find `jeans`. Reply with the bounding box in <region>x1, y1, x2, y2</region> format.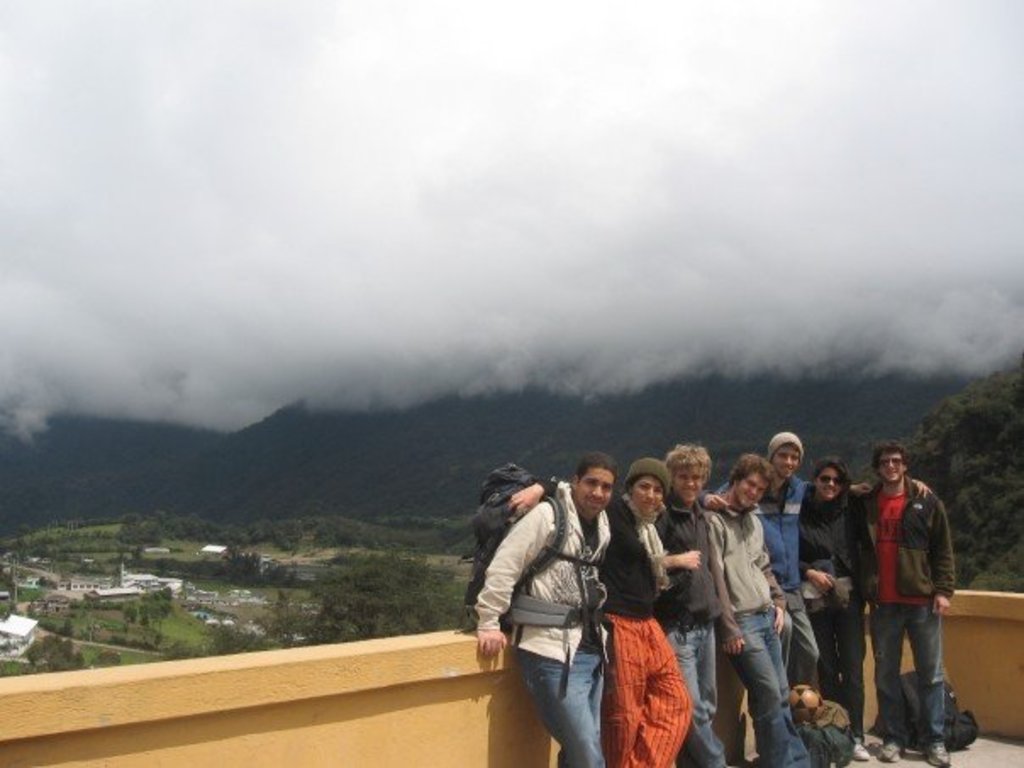
<region>519, 636, 604, 766</region>.
